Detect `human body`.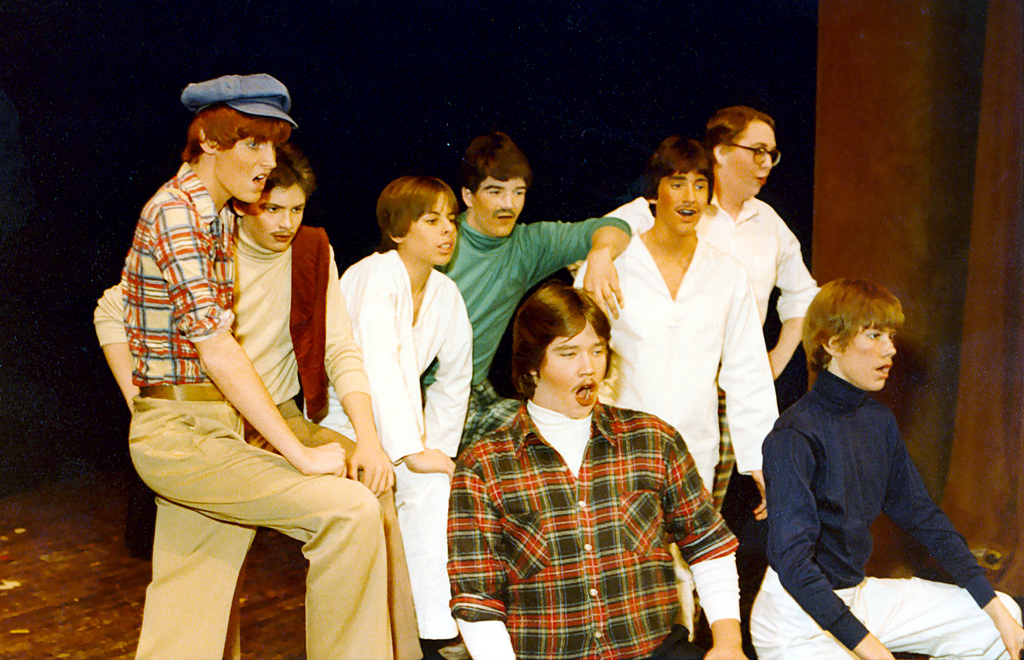
Detected at box(426, 128, 631, 446).
